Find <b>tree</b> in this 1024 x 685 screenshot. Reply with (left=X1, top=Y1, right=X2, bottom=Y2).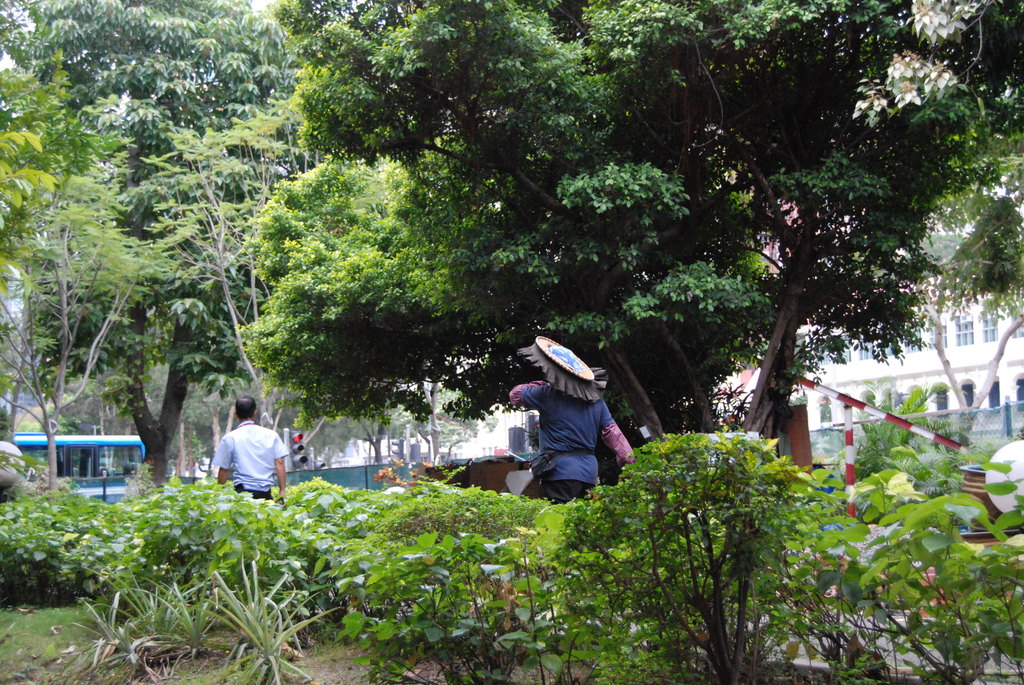
(left=855, top=378, right=999, bottom=479).
